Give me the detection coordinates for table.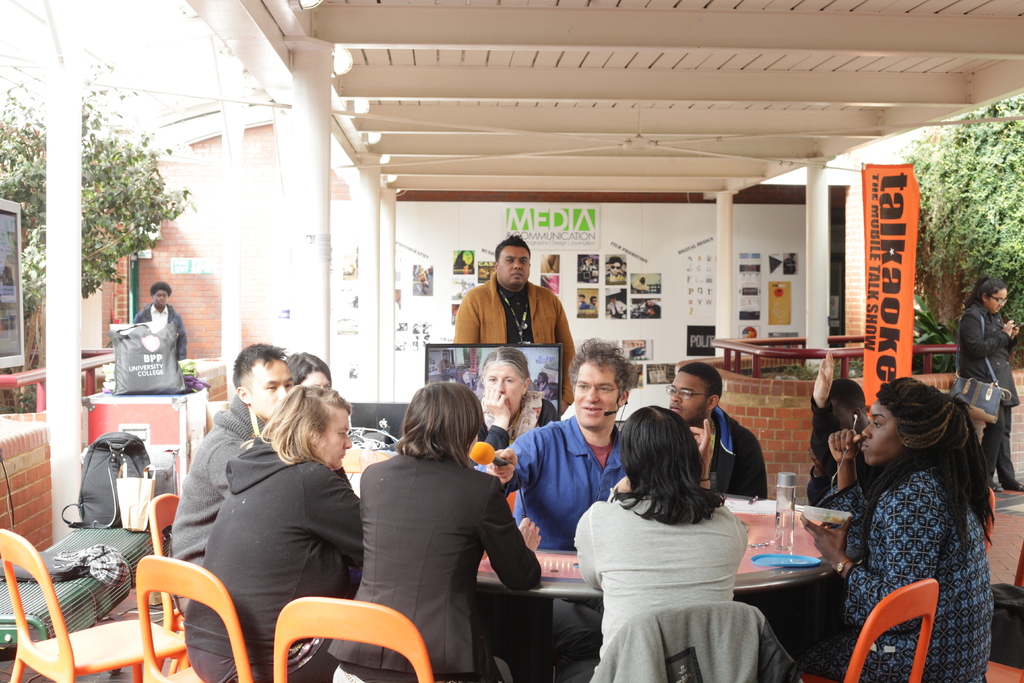
479, 494, 852, 612.
